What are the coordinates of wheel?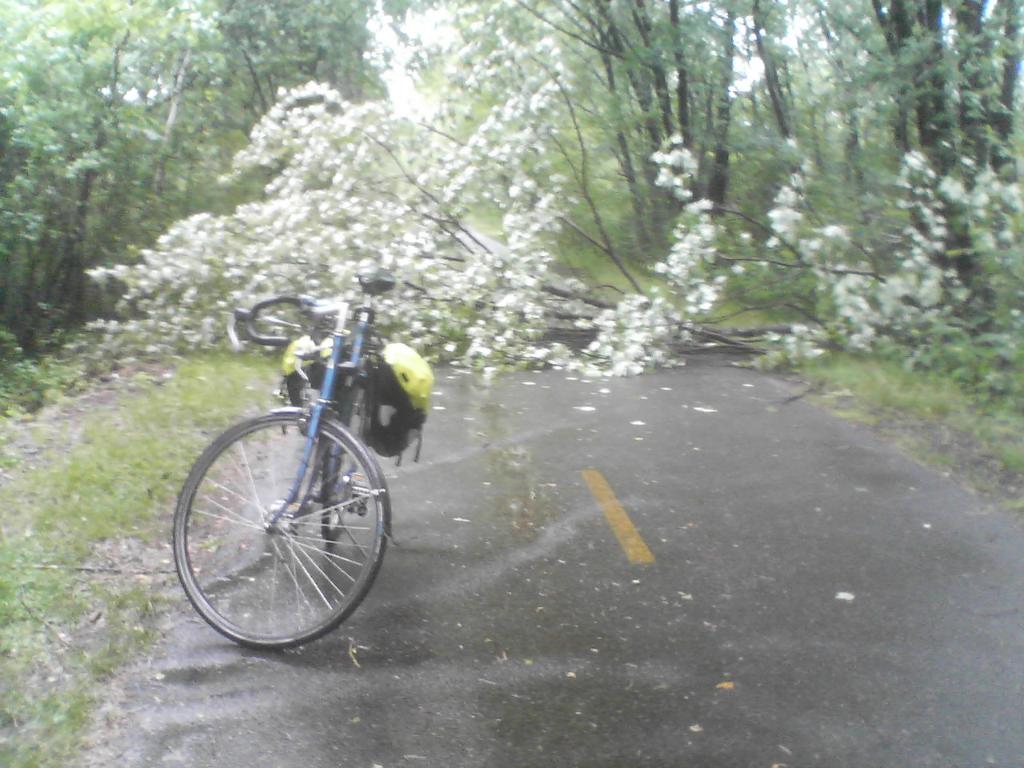
pyautogui.locateOnScreen(175, 421, 360, 646).
